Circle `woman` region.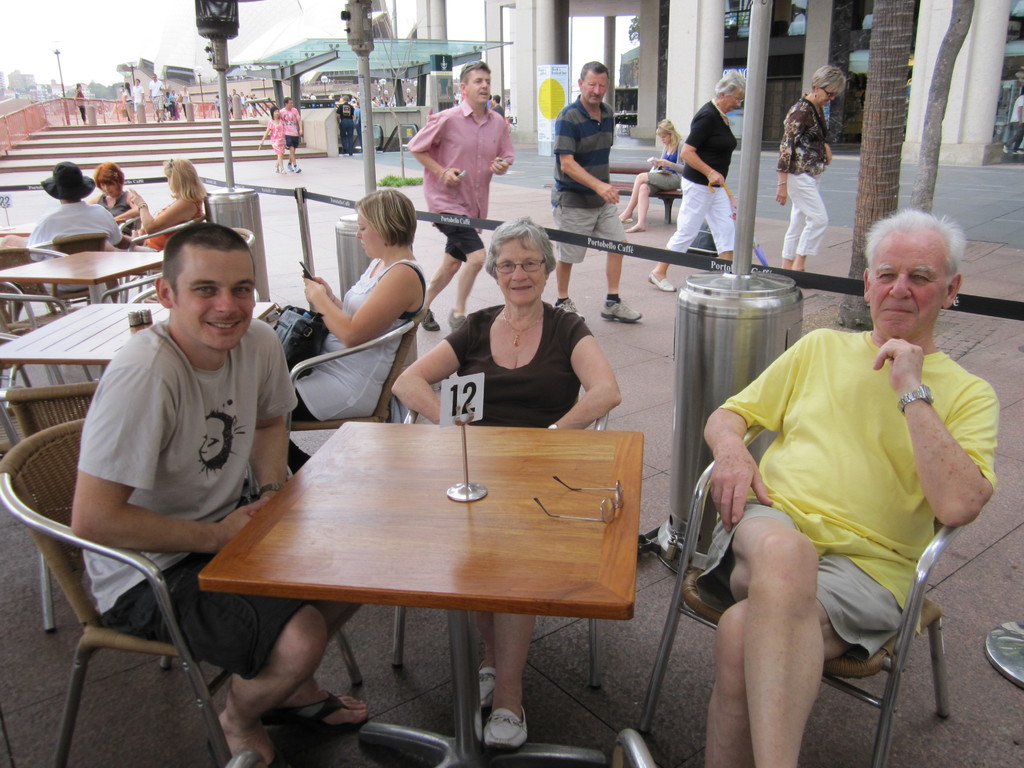
Region: [left=353, top=100, right=362, bottom=154].
